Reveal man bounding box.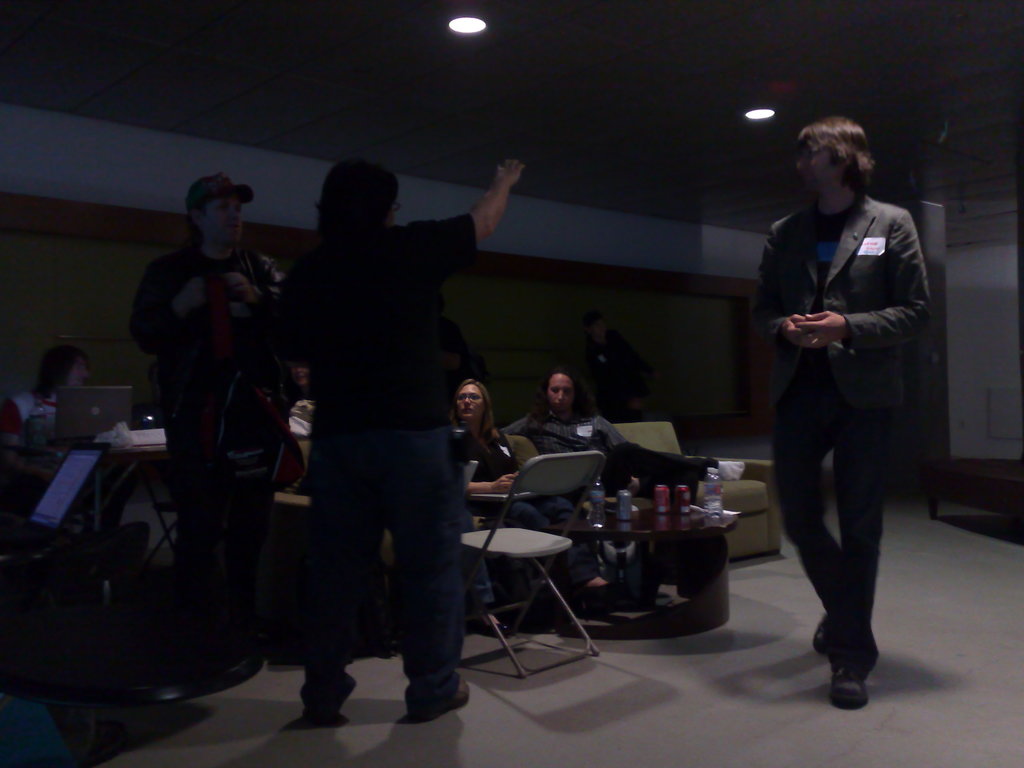
Revealed: <box>0,346,97,438</box>.
